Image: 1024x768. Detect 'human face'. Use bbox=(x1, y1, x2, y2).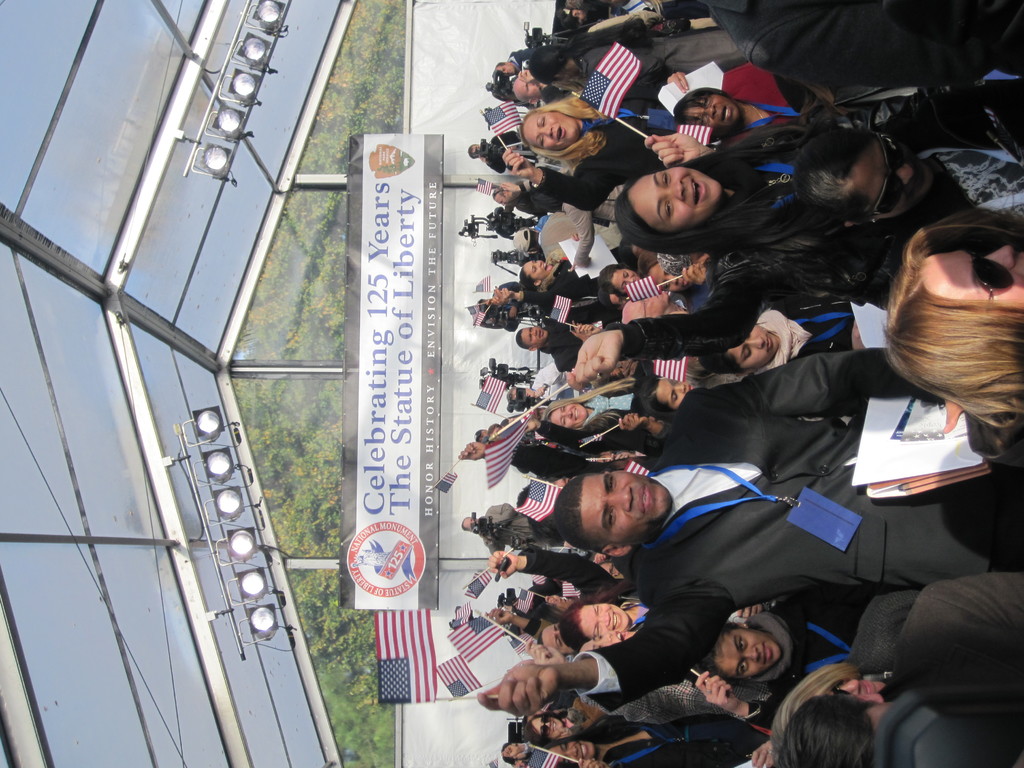
bbox=(715, 632, 779, 681).
